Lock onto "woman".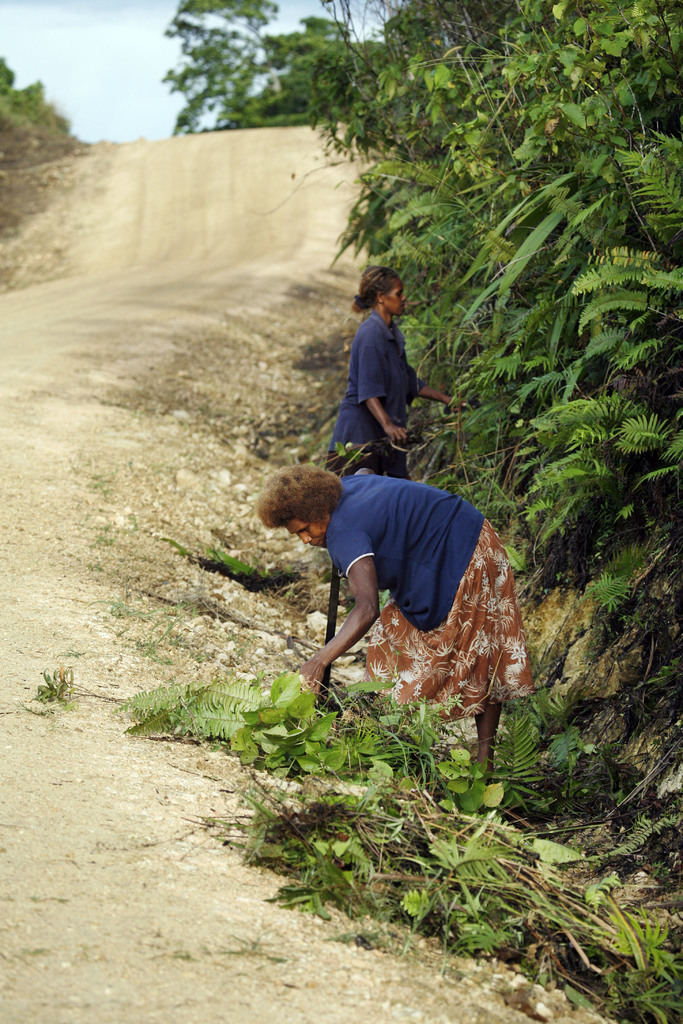
Locked: 336:254:443:467.
